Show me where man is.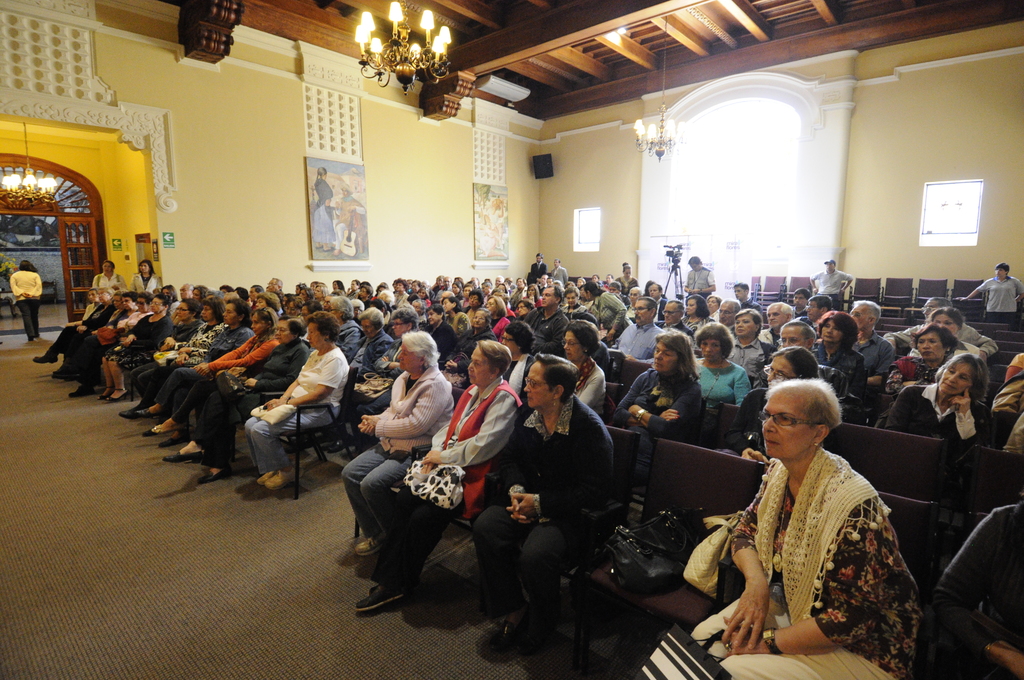
man is at select_region(757, 302, 794, 343).
